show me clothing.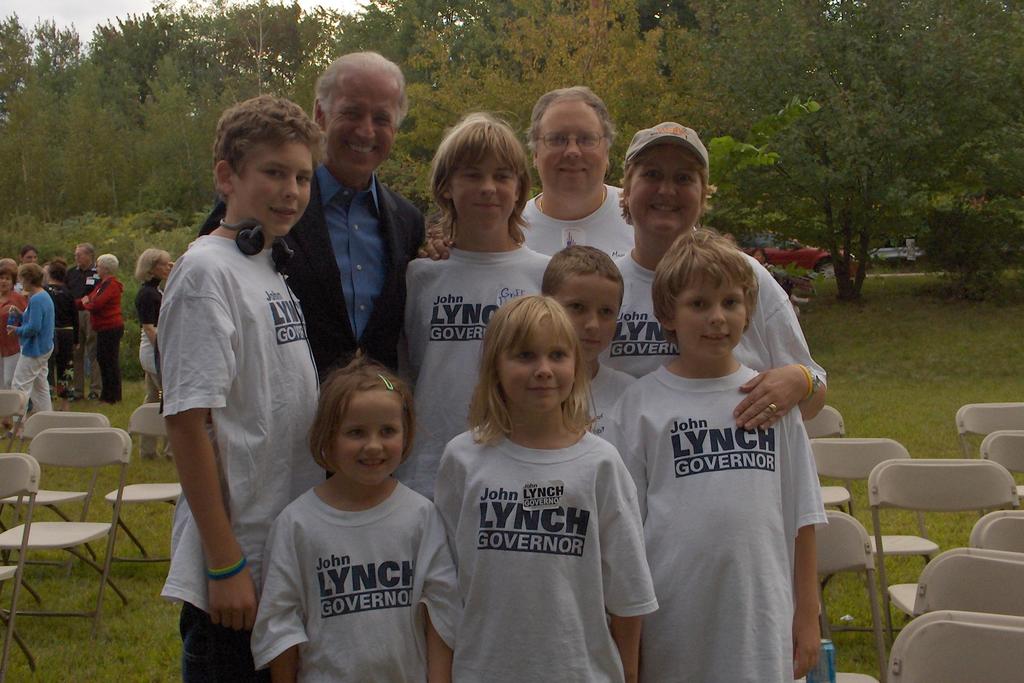
clothing is here: {"left": 15, "top": 275, "right": 44, "bottom": 296}.
